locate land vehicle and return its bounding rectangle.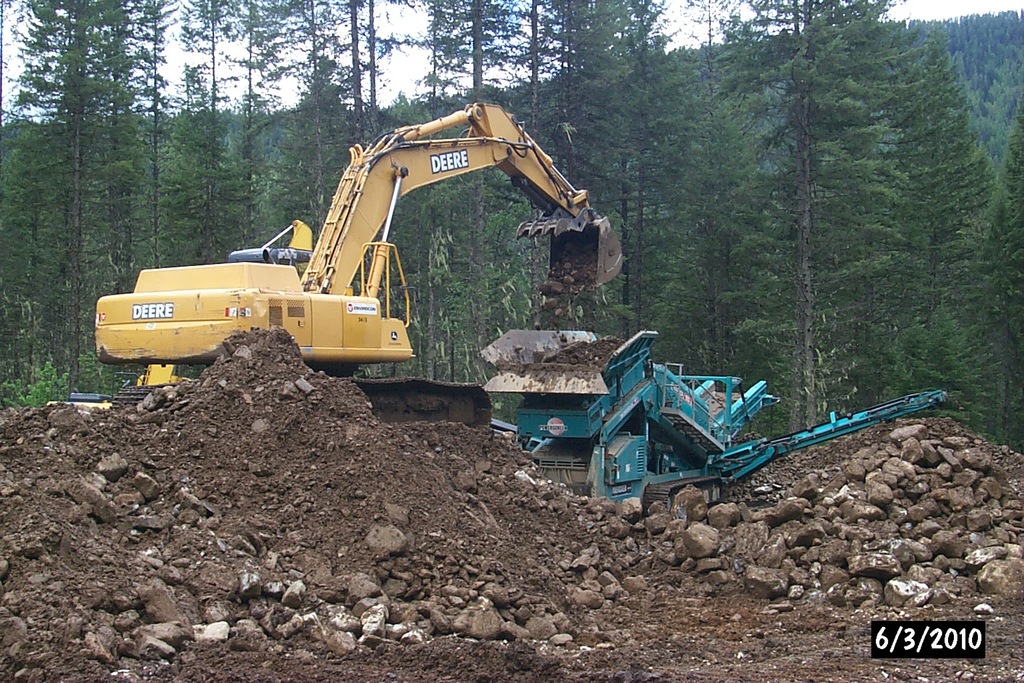
(x1=479, y1=330, x2=958, y2=514).
